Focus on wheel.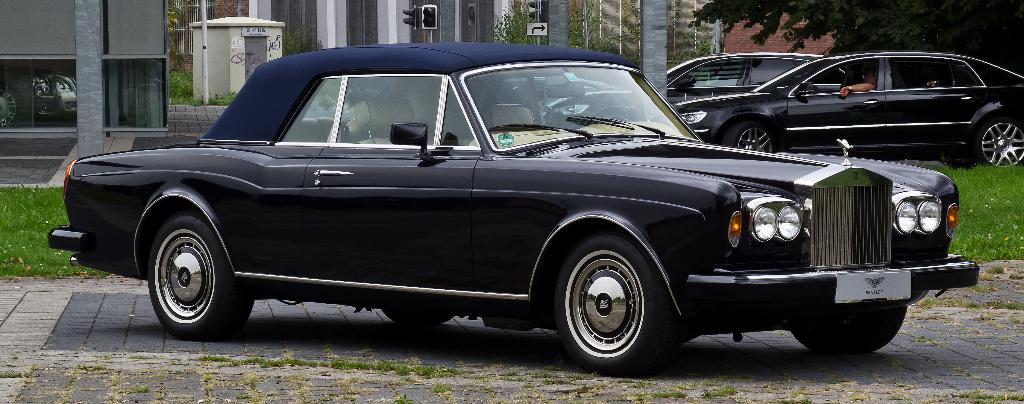
Focused at box(558, 239, 668, 364).
